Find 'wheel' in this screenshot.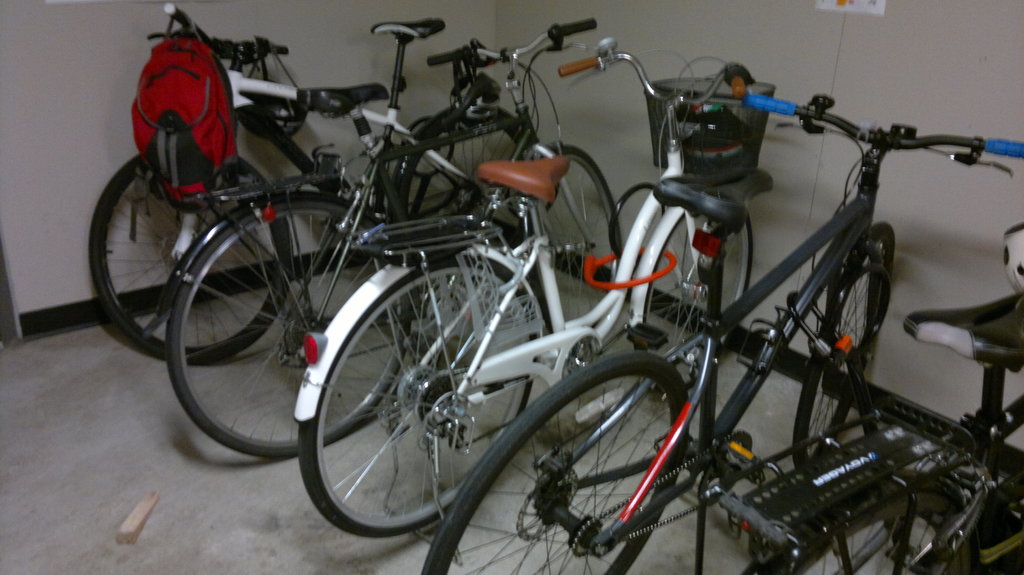
The bounding box for 'wheel' is bbox=(85, 150, 299, 365).
